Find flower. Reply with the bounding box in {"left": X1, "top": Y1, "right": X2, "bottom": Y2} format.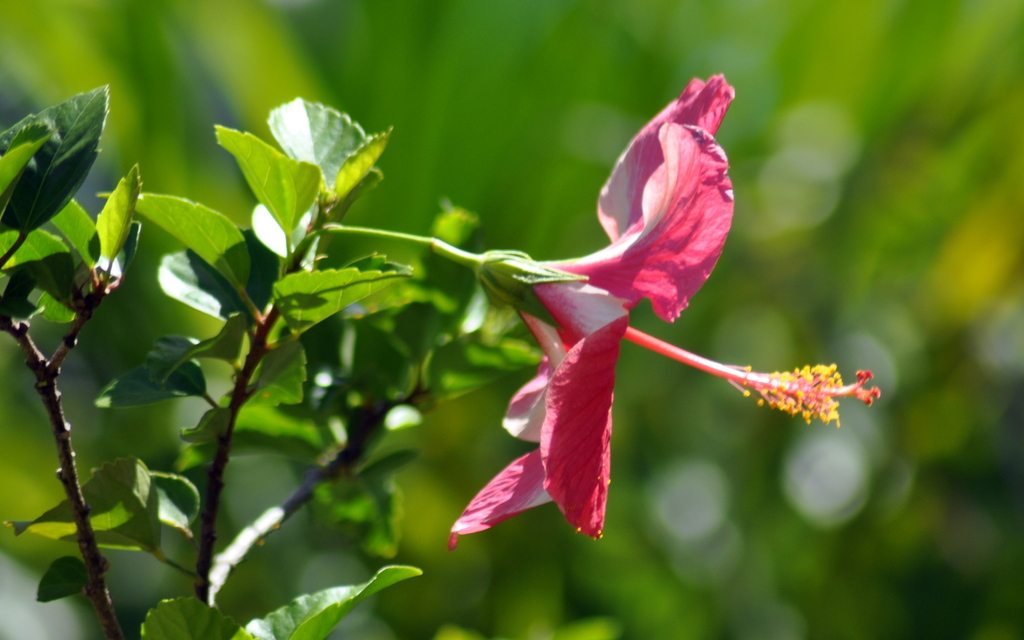
{"left": 467, "top": 83, "right": 751, "bottom": 511}.
